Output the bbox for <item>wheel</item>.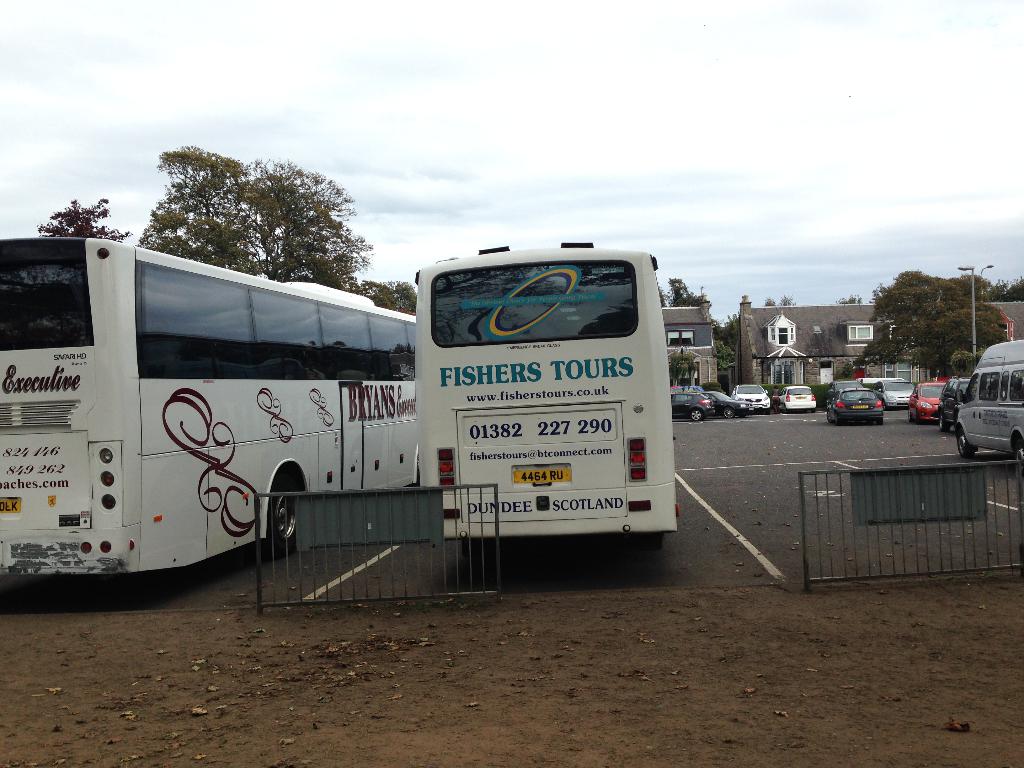
x1=760, y1=403, x2=768, y2=412.
